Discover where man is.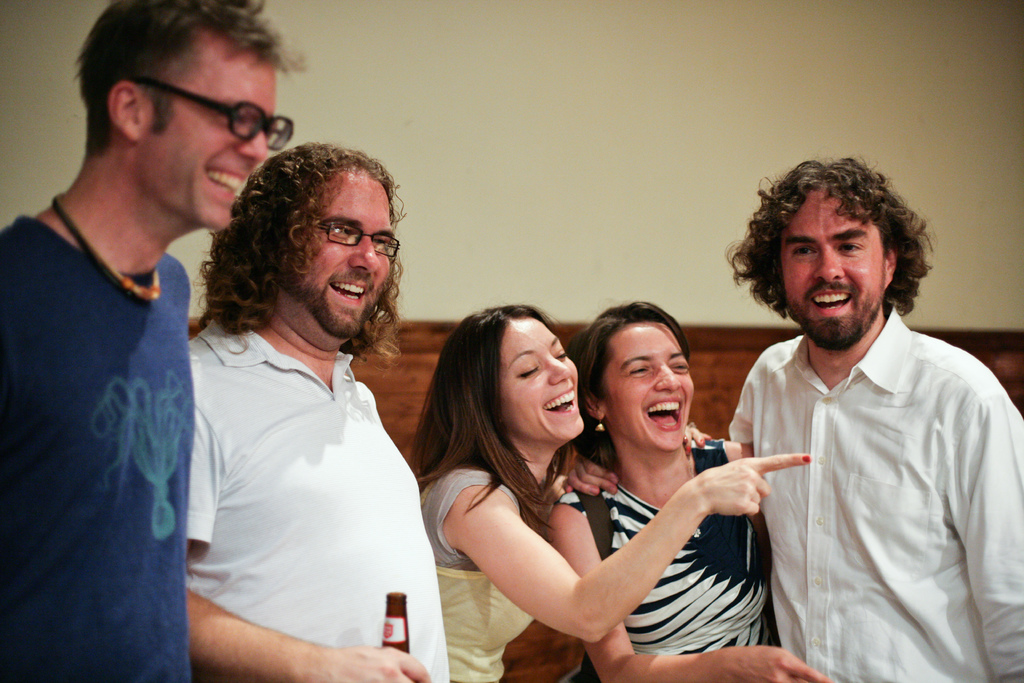
Discovered at BBox(176, 145, 451, 682).
